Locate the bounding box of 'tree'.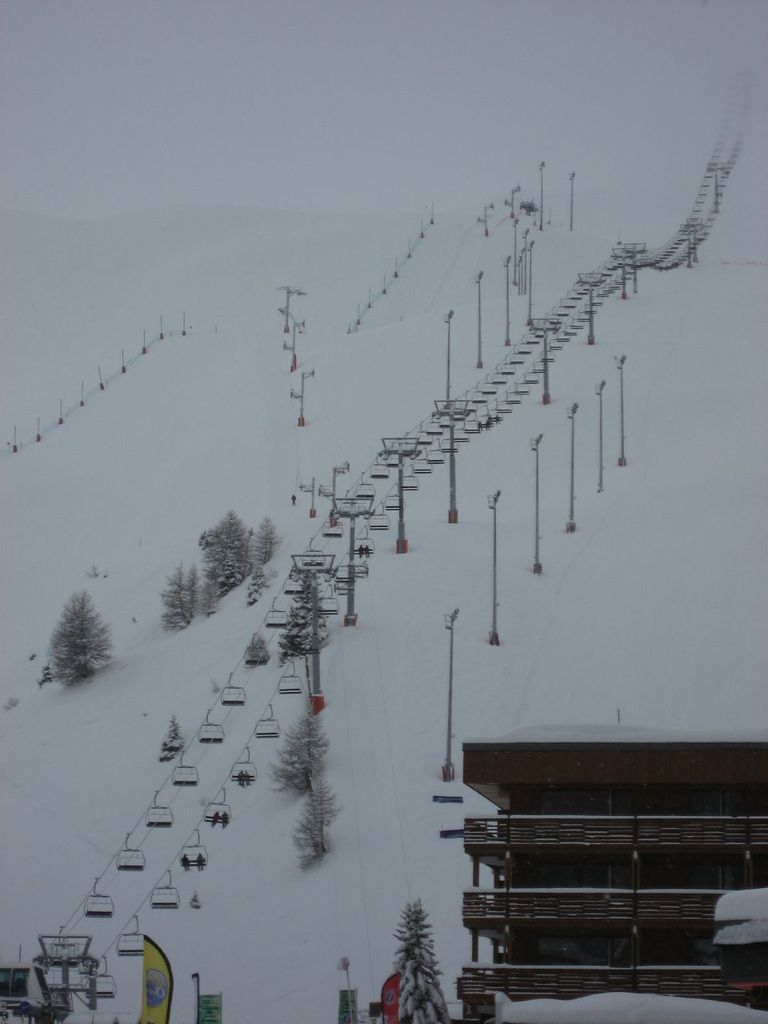
Bounding box: {"x1": 273, "y1": 705, "x2": 330, "y2": 800}.
